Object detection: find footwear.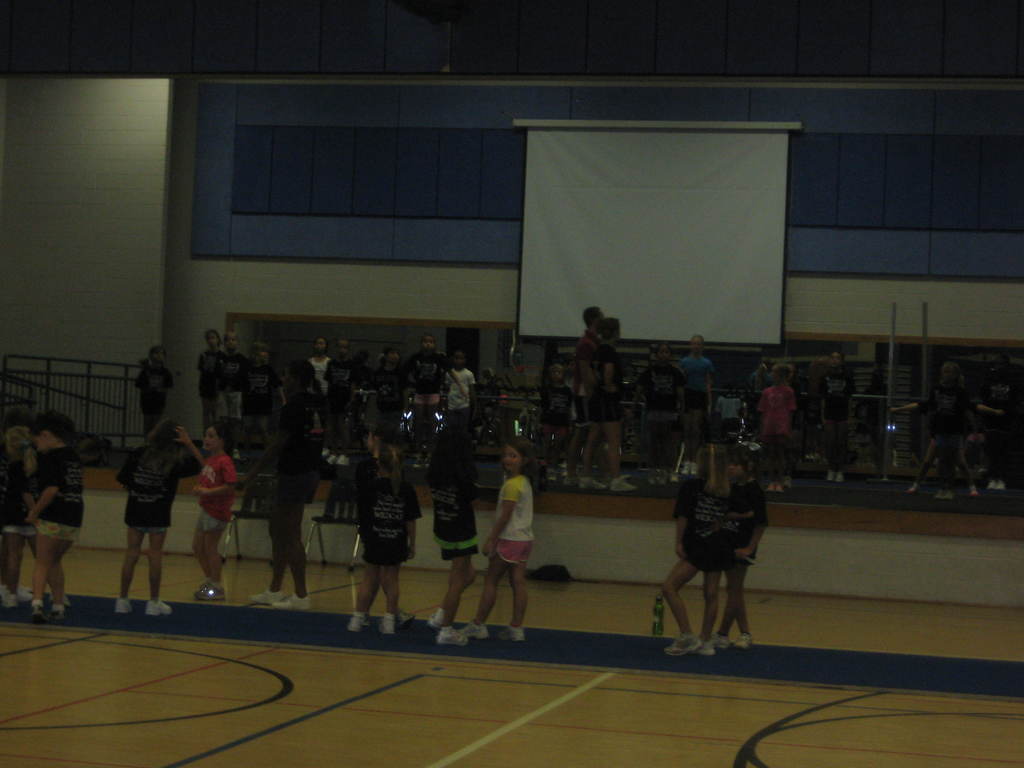
(574, 474, 607, 494).
